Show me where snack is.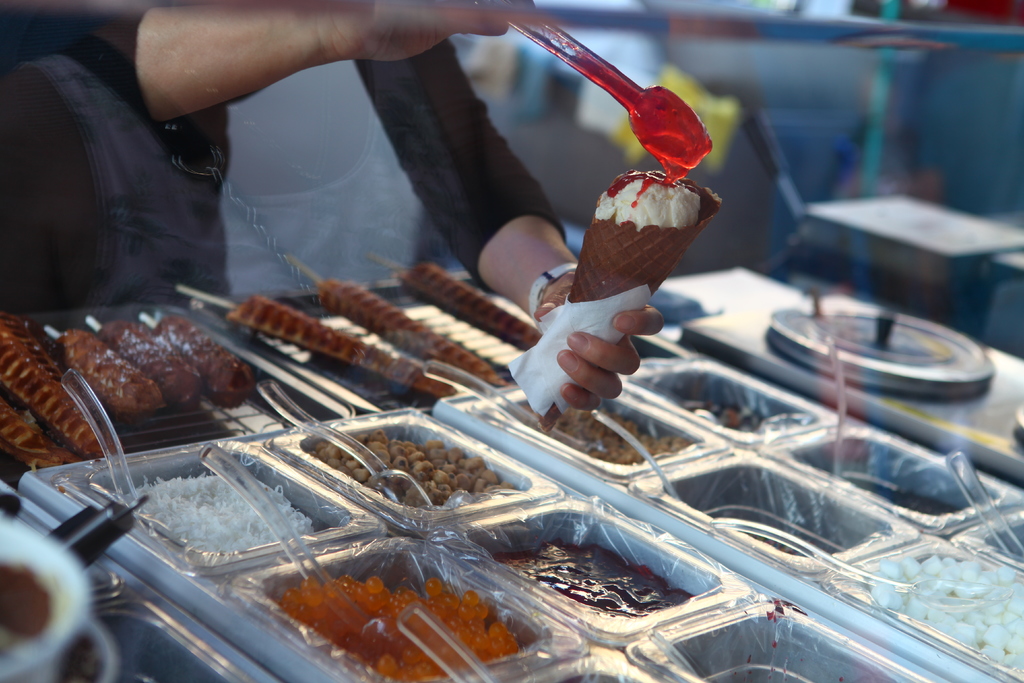
snack is at detection(504, 165, 715, 406).
